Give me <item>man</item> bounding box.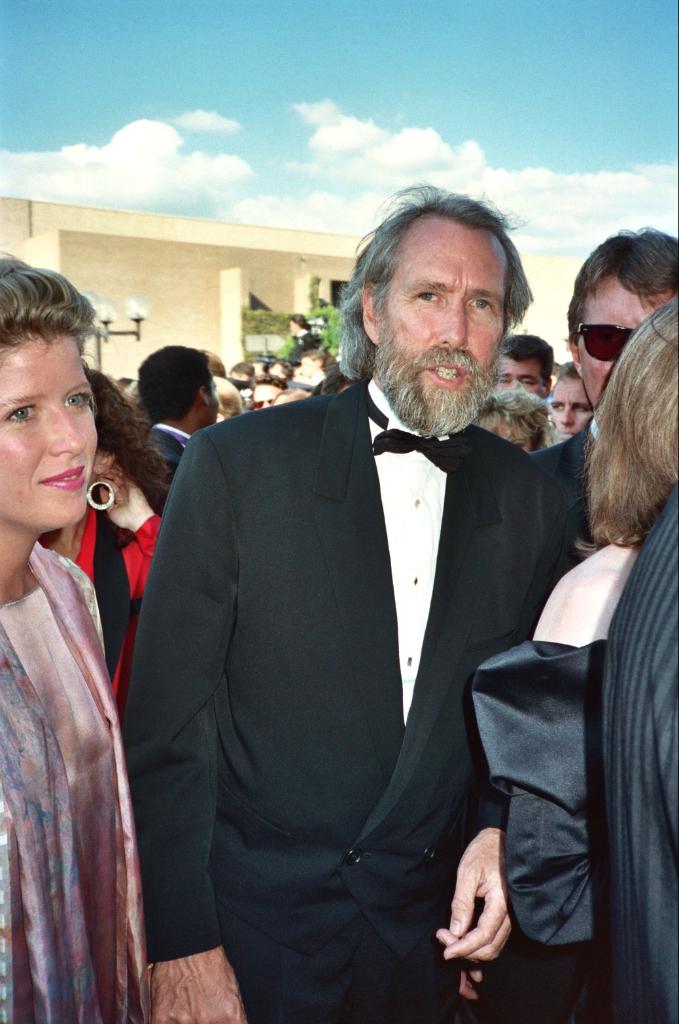
BBox(527, 228, 678, 610).
